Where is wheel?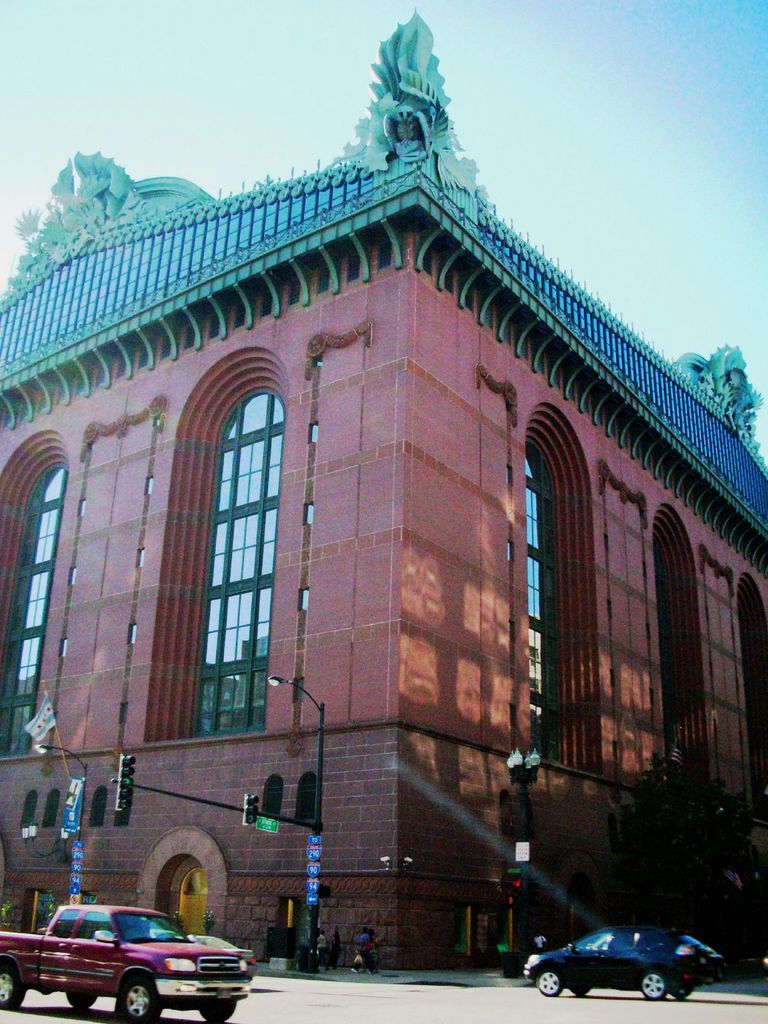
bbox=[122, 975, 159, 1023].
